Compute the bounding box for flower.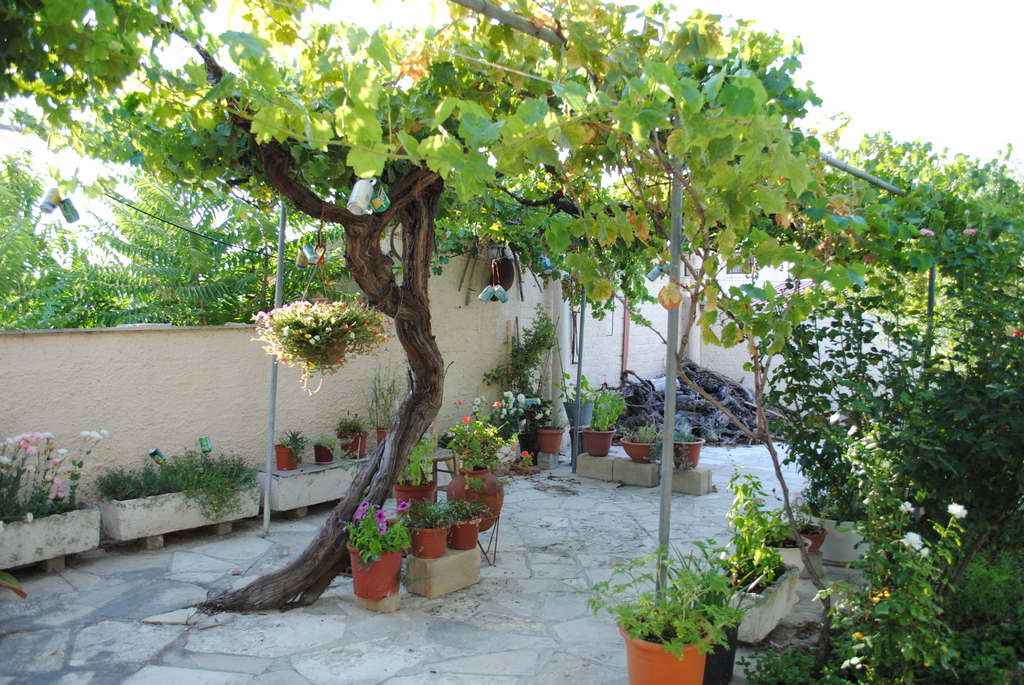
bbox=(948, 504, 966, 513).
